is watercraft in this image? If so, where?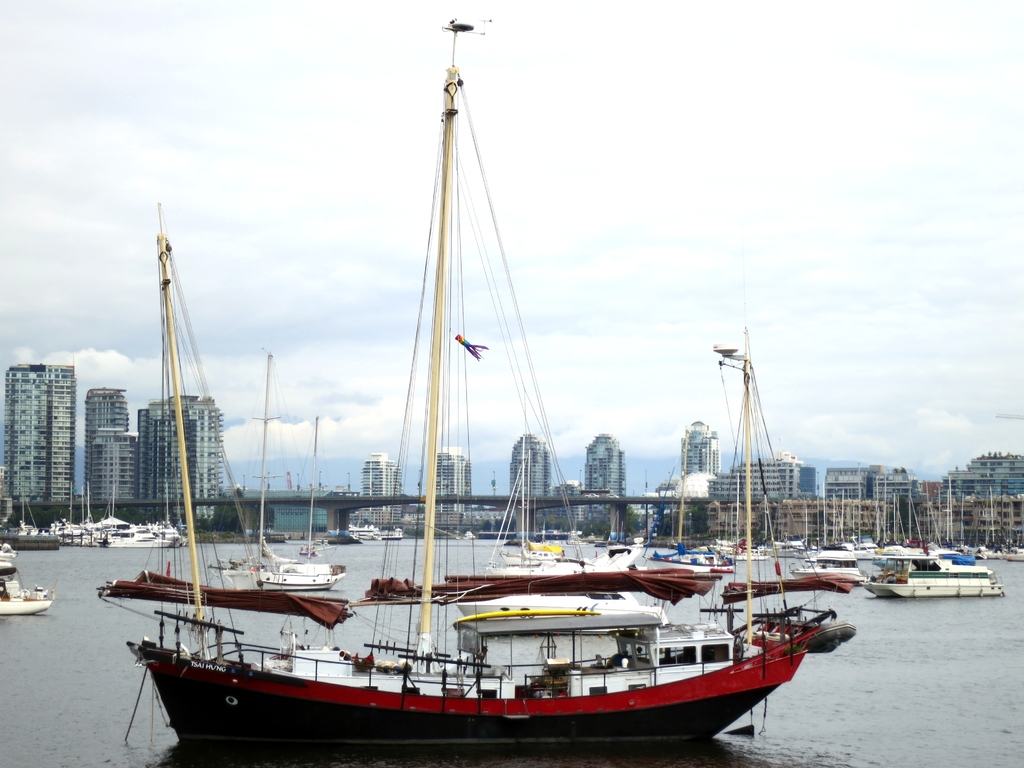
Yes, at {"left": 127, "top": 13, "right": 835, "bottom": 761}.
